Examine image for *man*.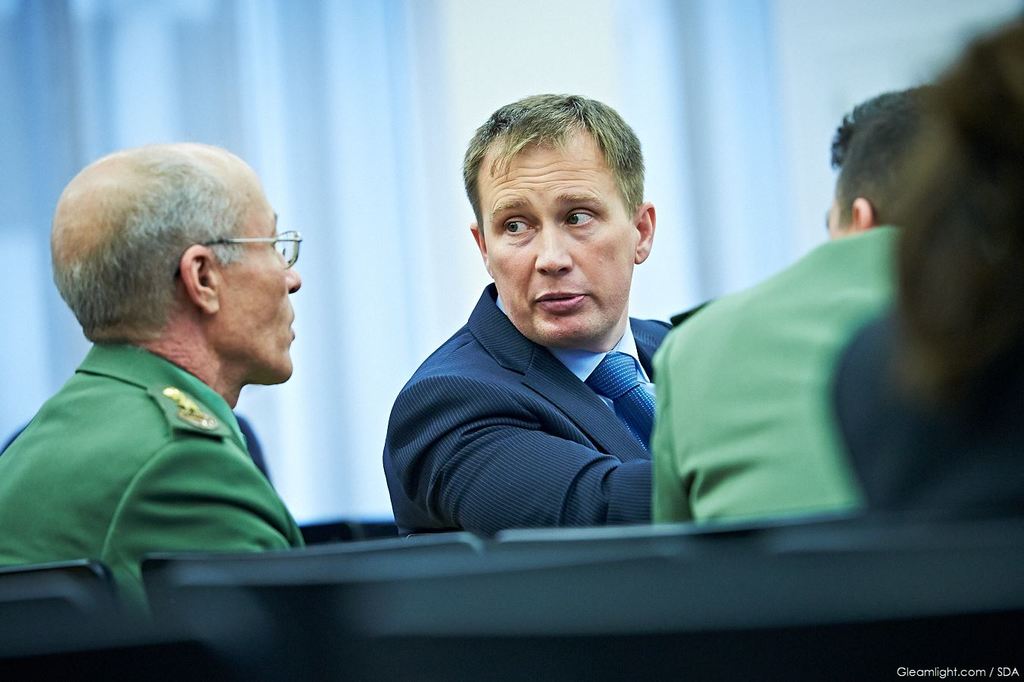
Examination result: crop(0, 145, 308, 619).
